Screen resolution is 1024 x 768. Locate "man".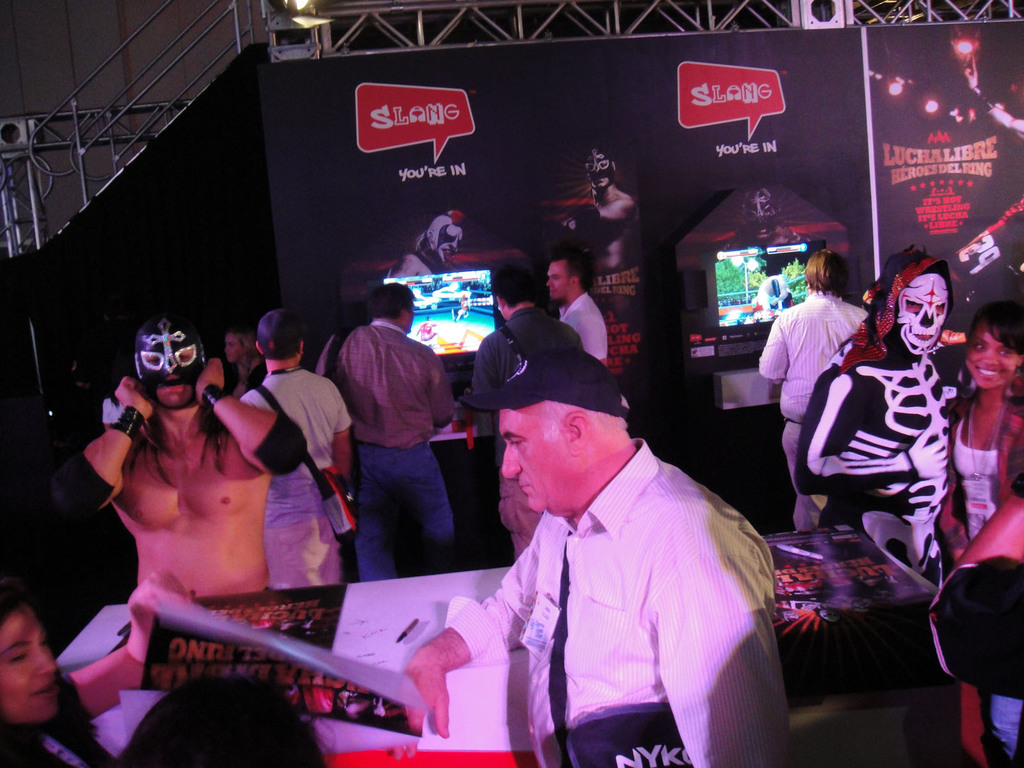
<bbox>388, 209, 465, 279</bbox>.
